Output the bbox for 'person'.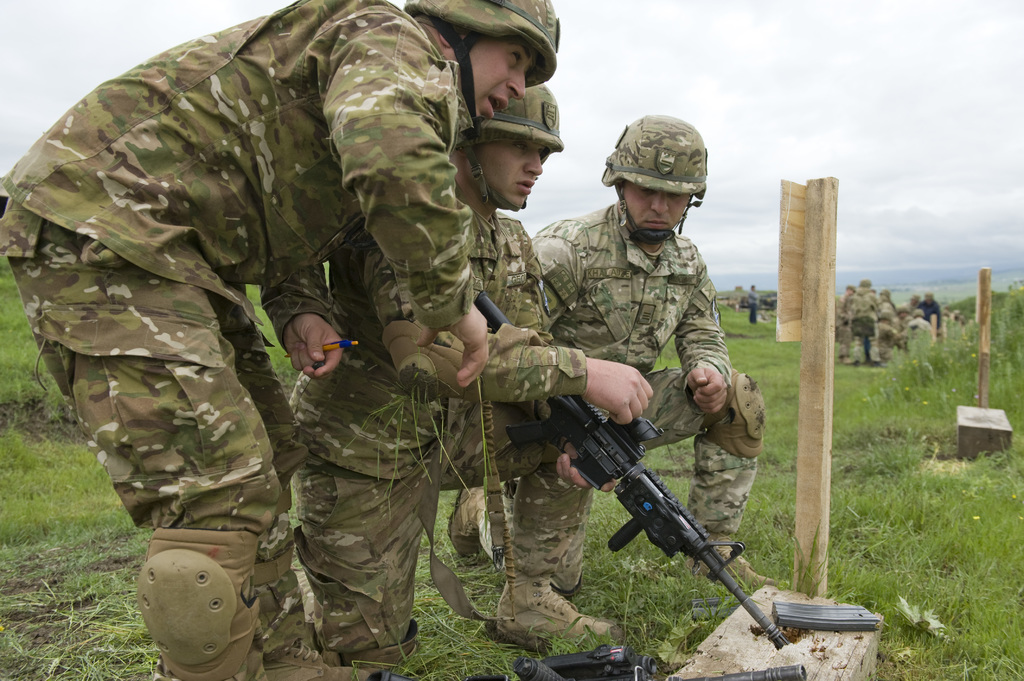
(880,284,897,348).
